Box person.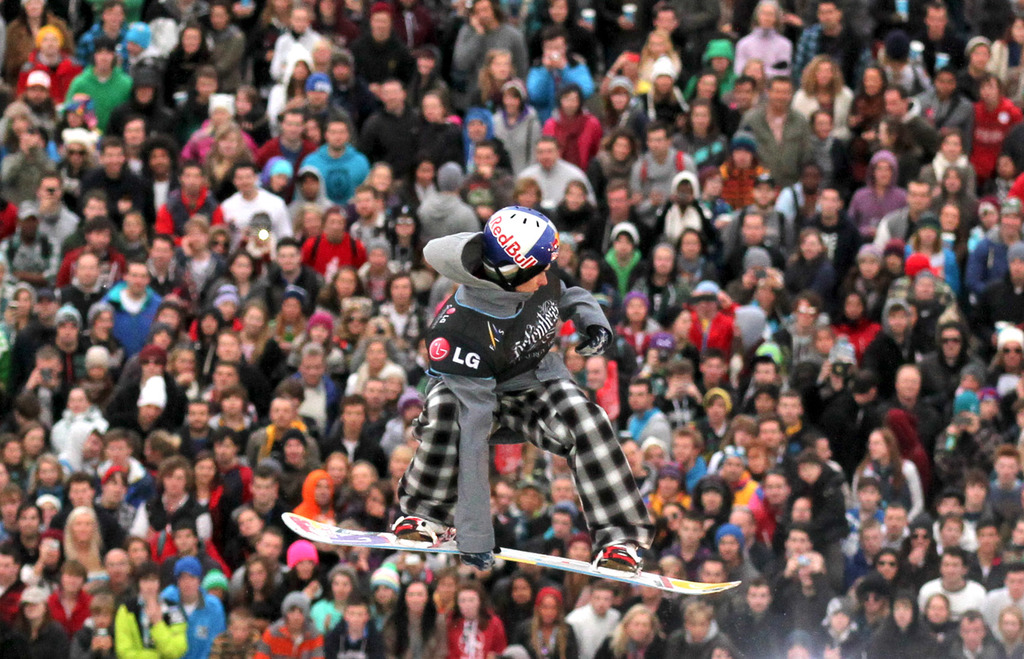
[911, 69, 973, 156].
